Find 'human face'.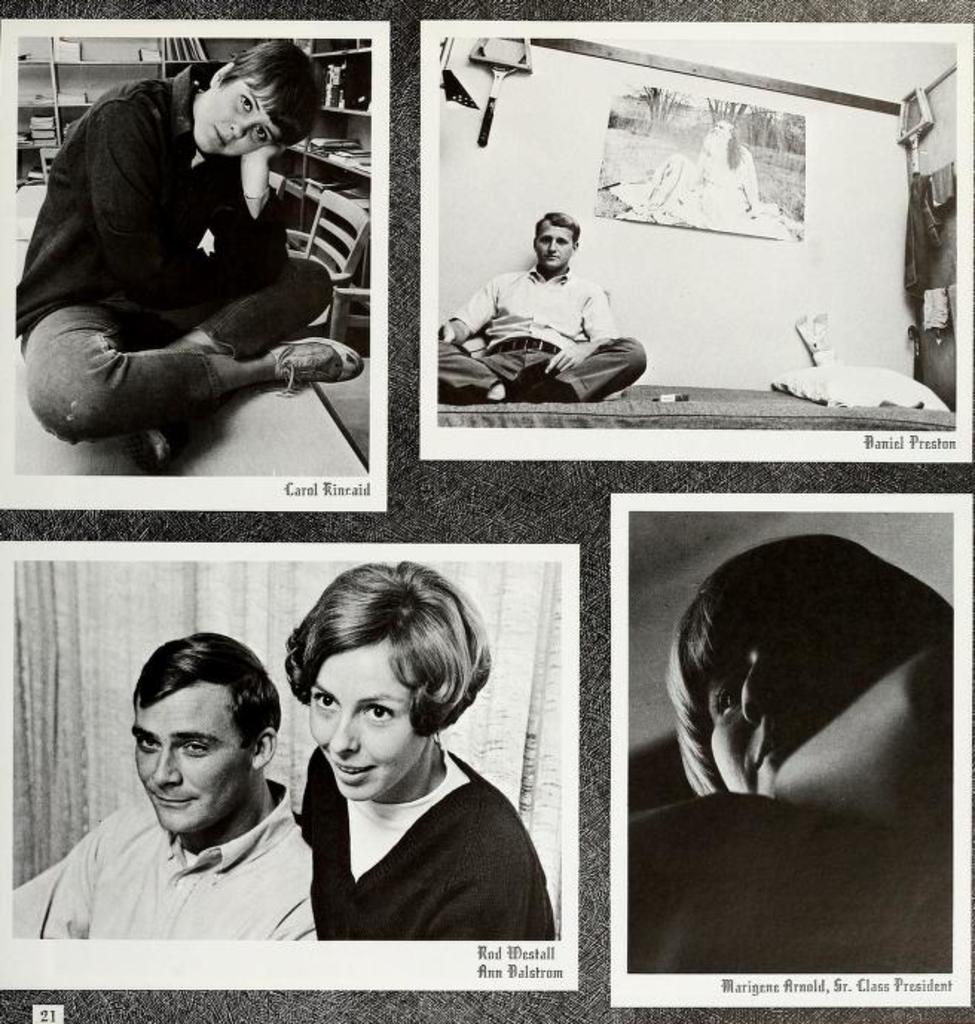
192, 68, 278, 156.
